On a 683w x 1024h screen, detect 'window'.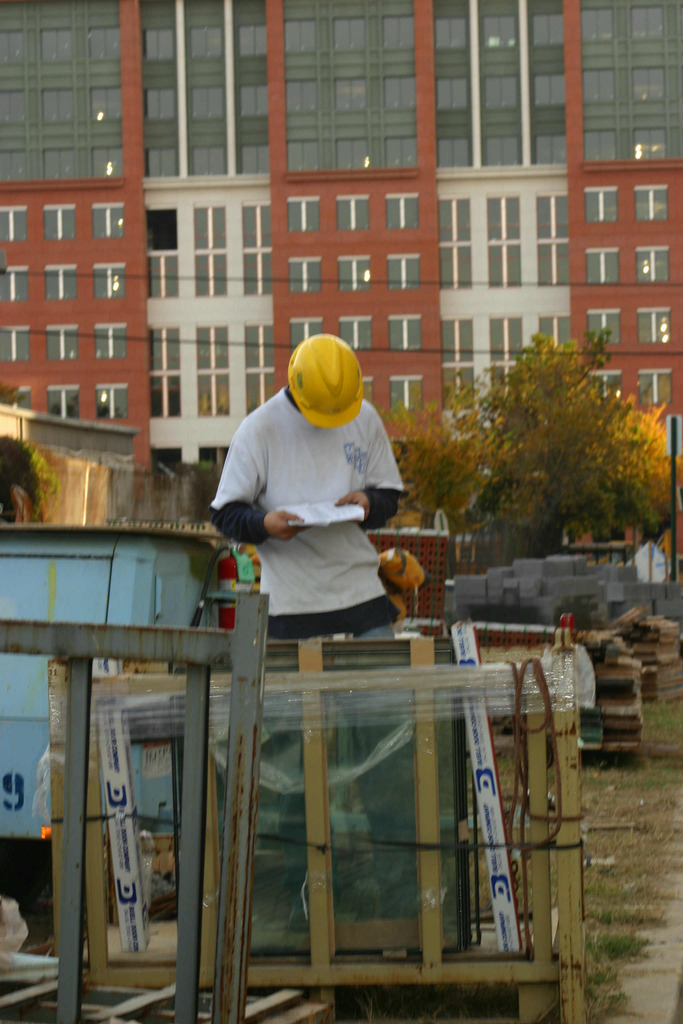
41 202 76 239.
